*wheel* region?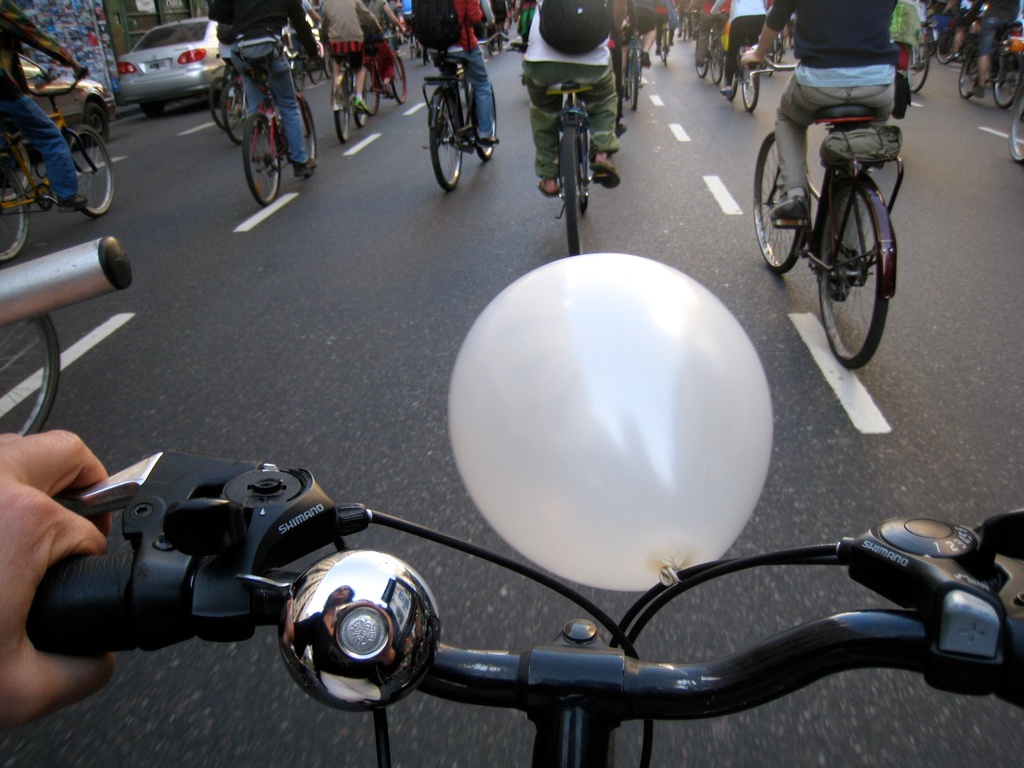
662, 29, 668, 70
